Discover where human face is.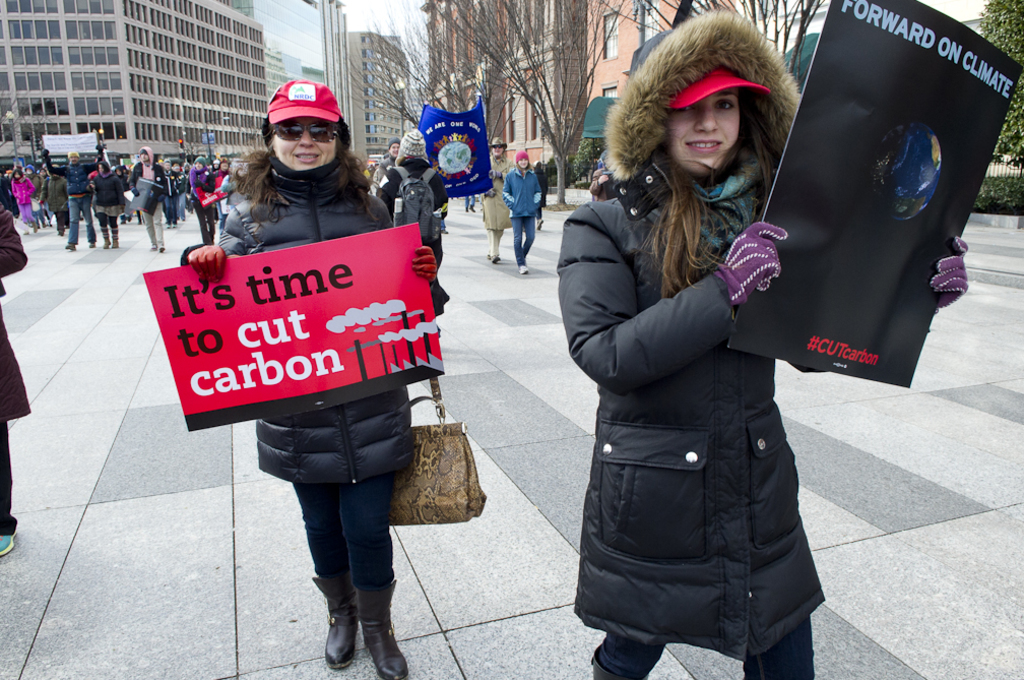
Discovered at select_region(519, 159, 529, 166).
